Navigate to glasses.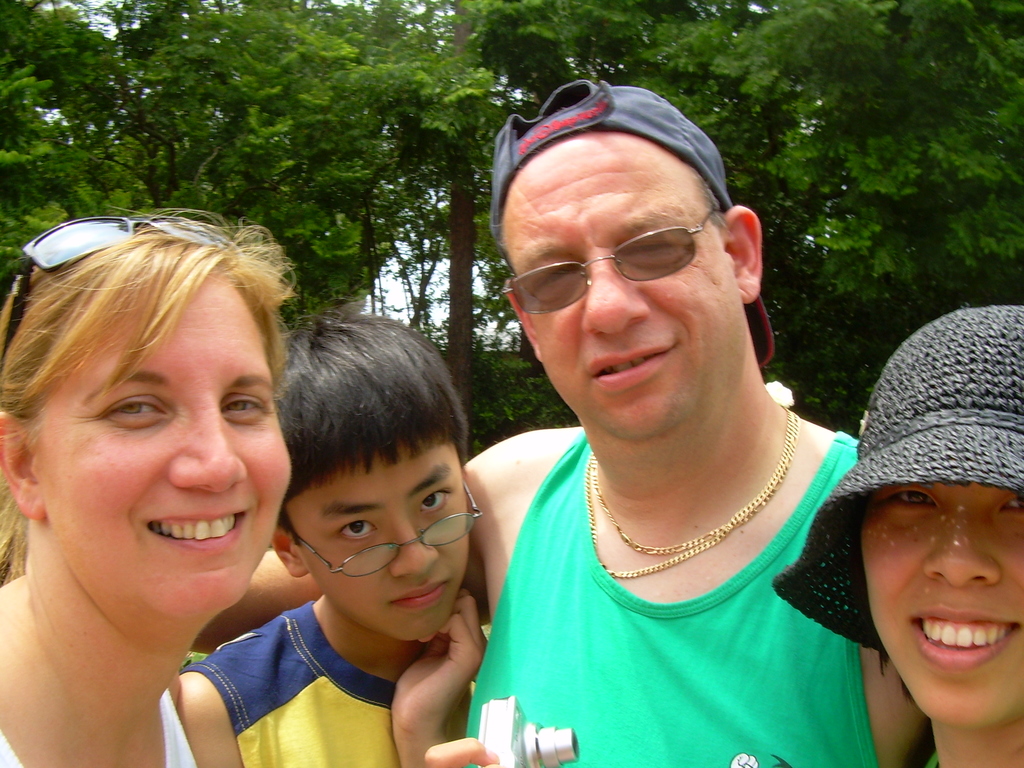
Navigation target: 500 203 725 311.
